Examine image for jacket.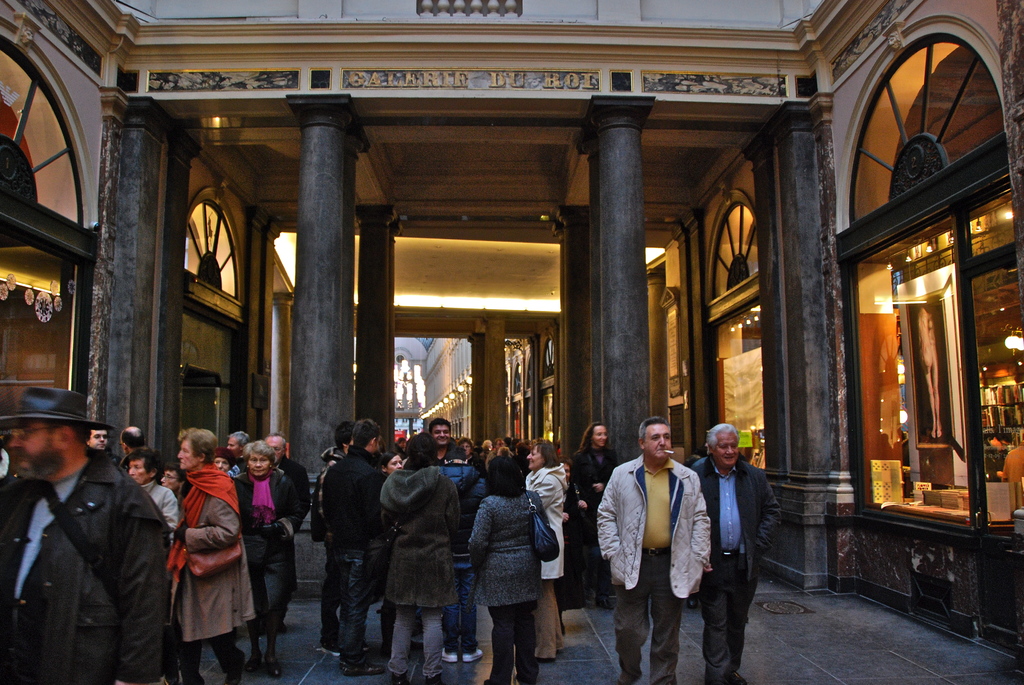
Examination result: locate(474, 489, 543, 611).
